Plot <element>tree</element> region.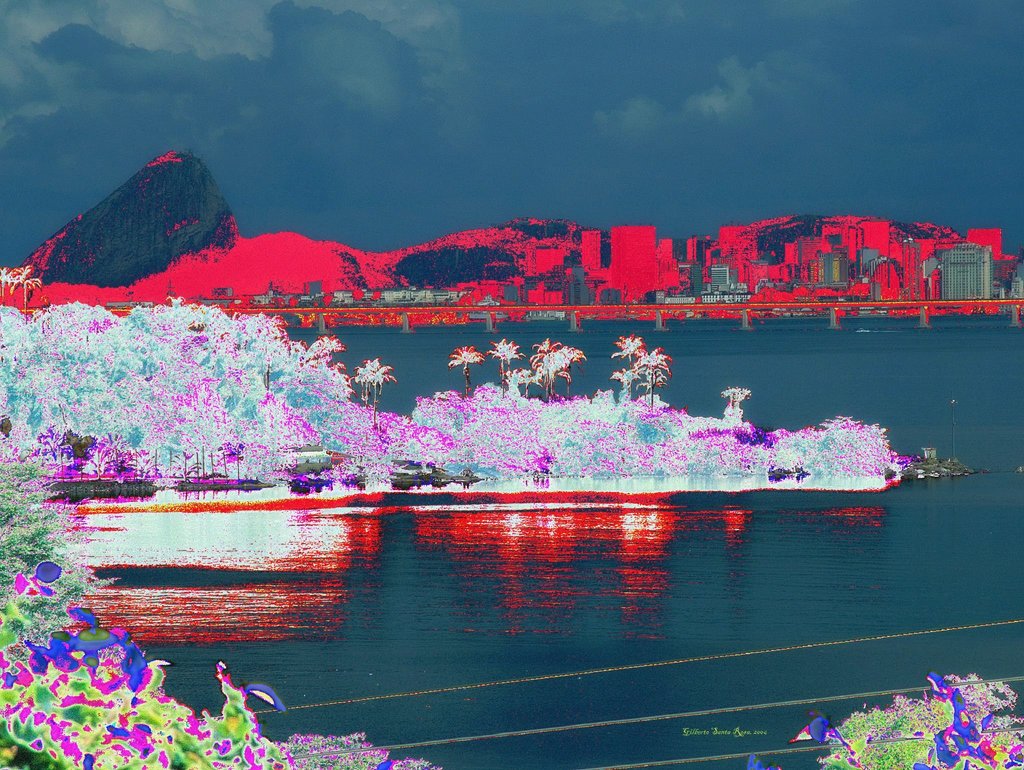
Plotted at bbox=[8, 263, 40, 313].
